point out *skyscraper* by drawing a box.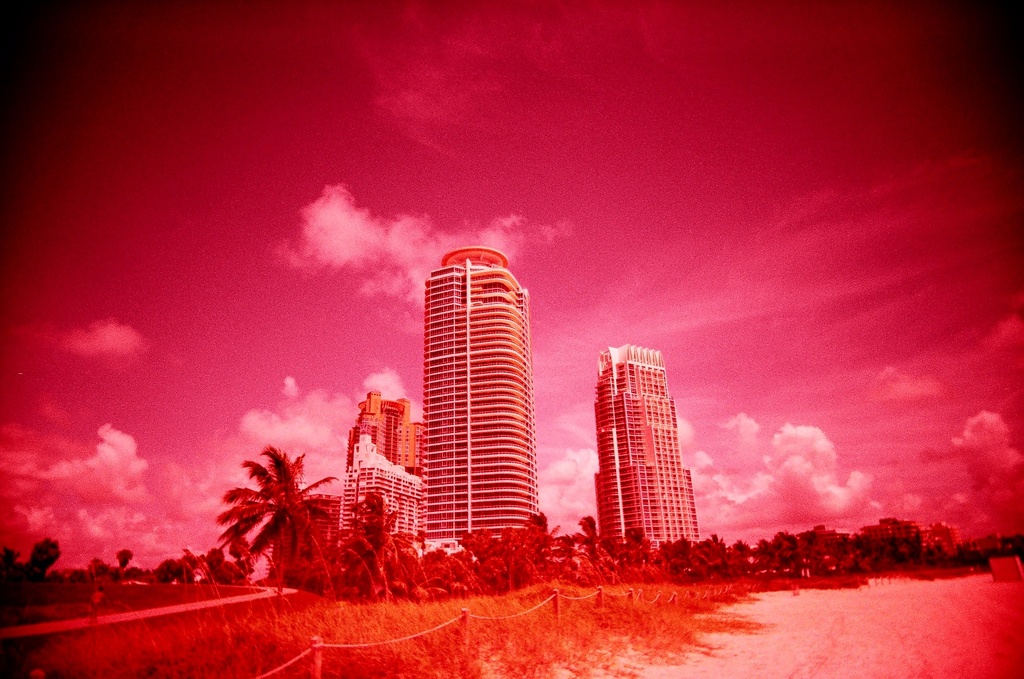
[left=342, top=388, right=428, bottom=560].
